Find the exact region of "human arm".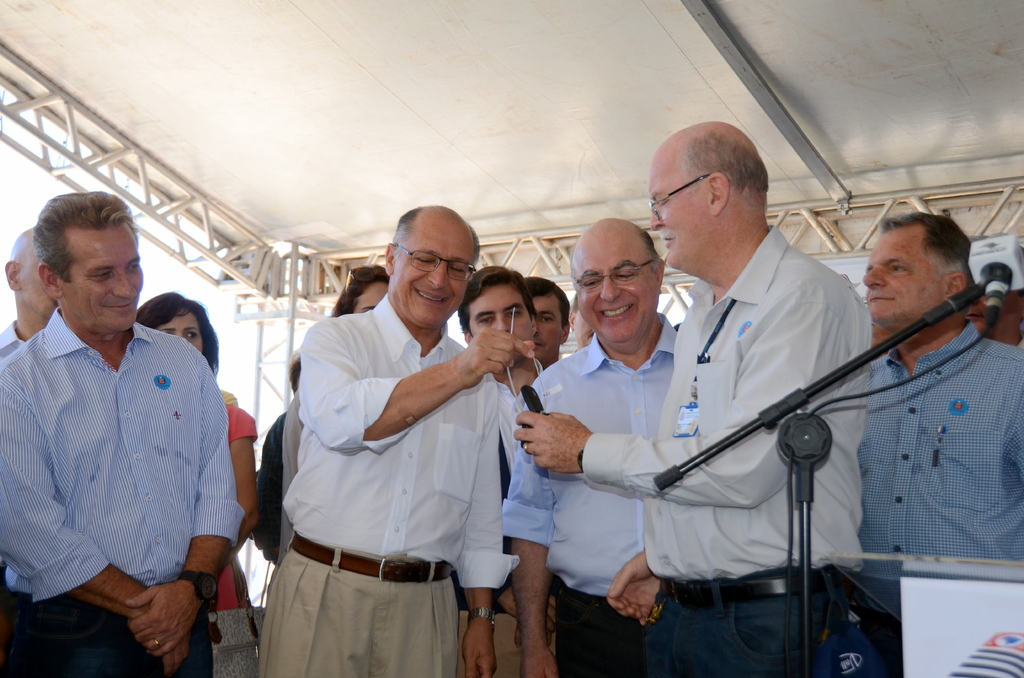
Exact region: 124/344/241/662.
